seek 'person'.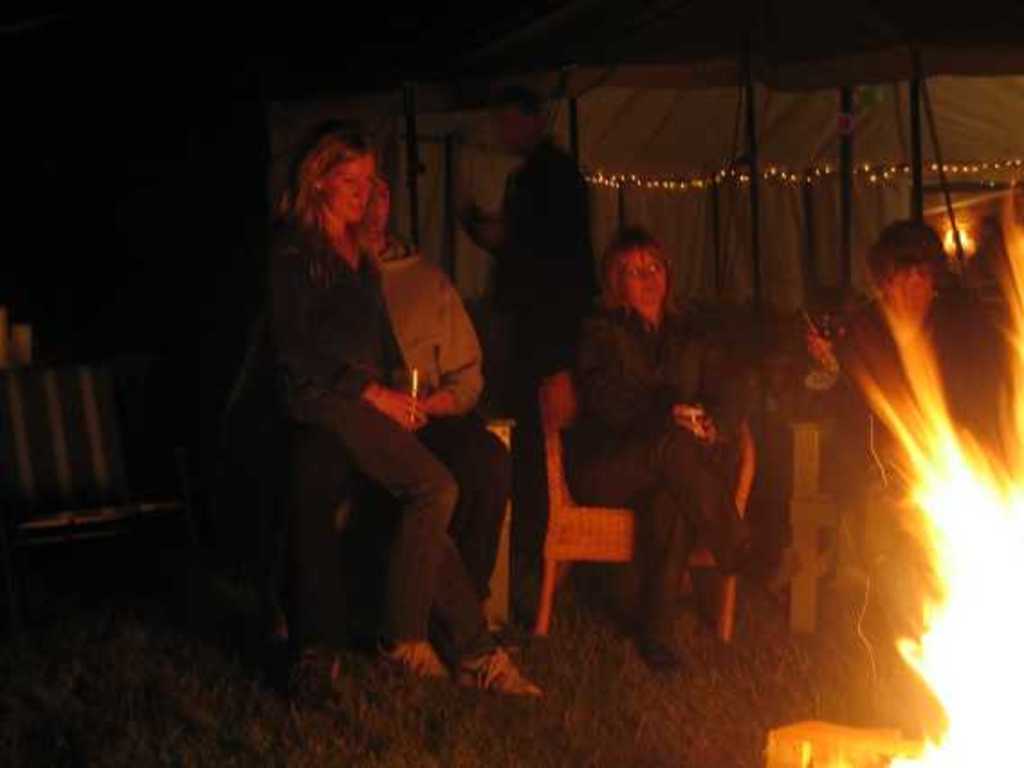
select_region(222, 169, 516, 676).
